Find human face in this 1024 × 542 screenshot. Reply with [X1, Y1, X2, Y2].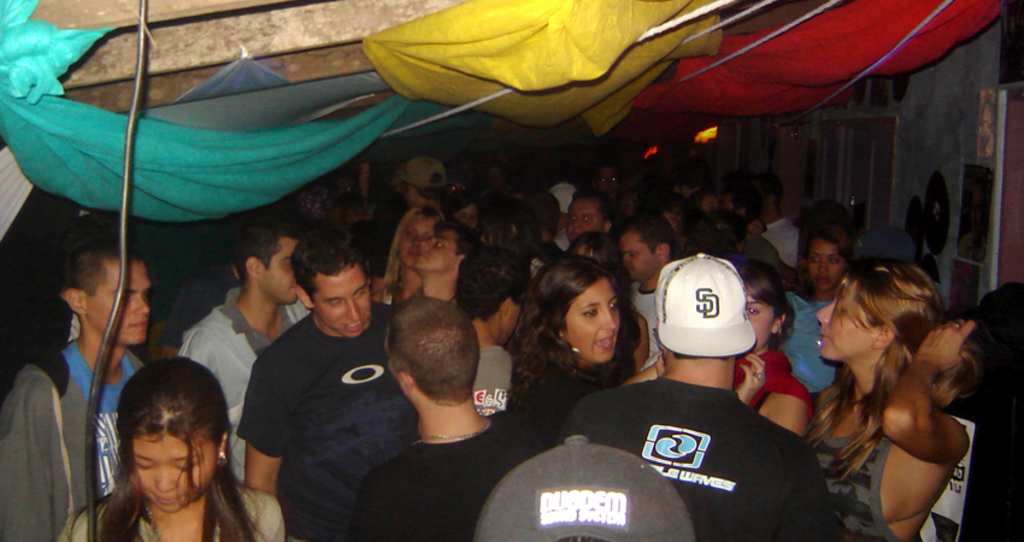
[455, 205, 477, 230].
